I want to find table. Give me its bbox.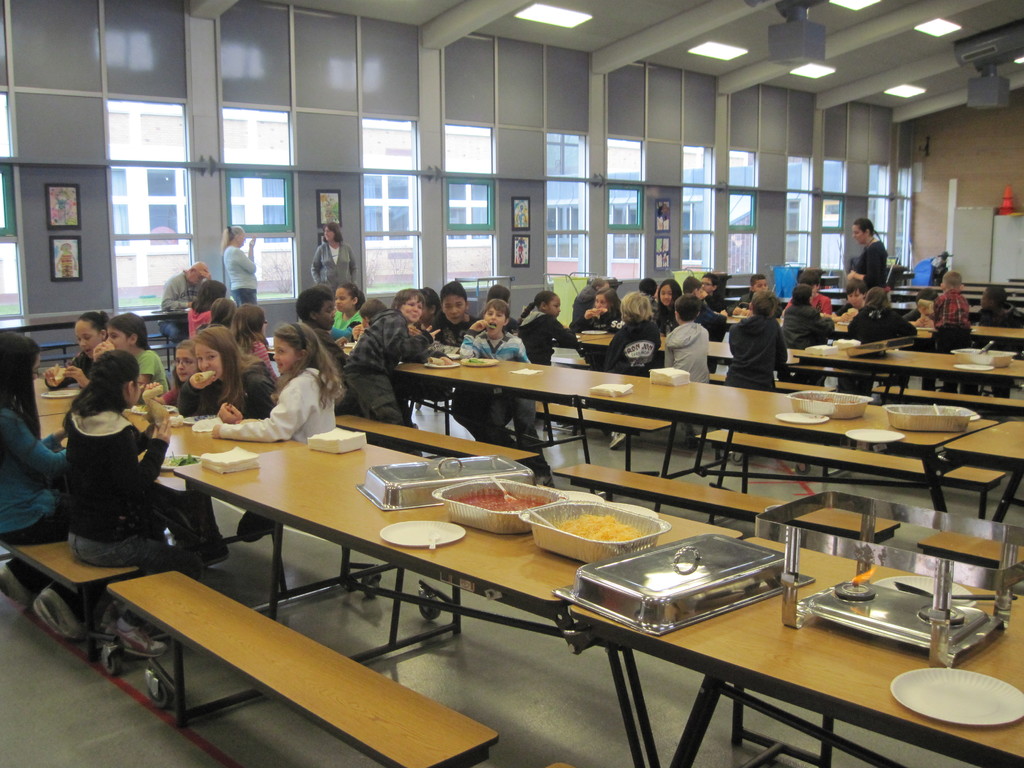
965/281/1021/289.
